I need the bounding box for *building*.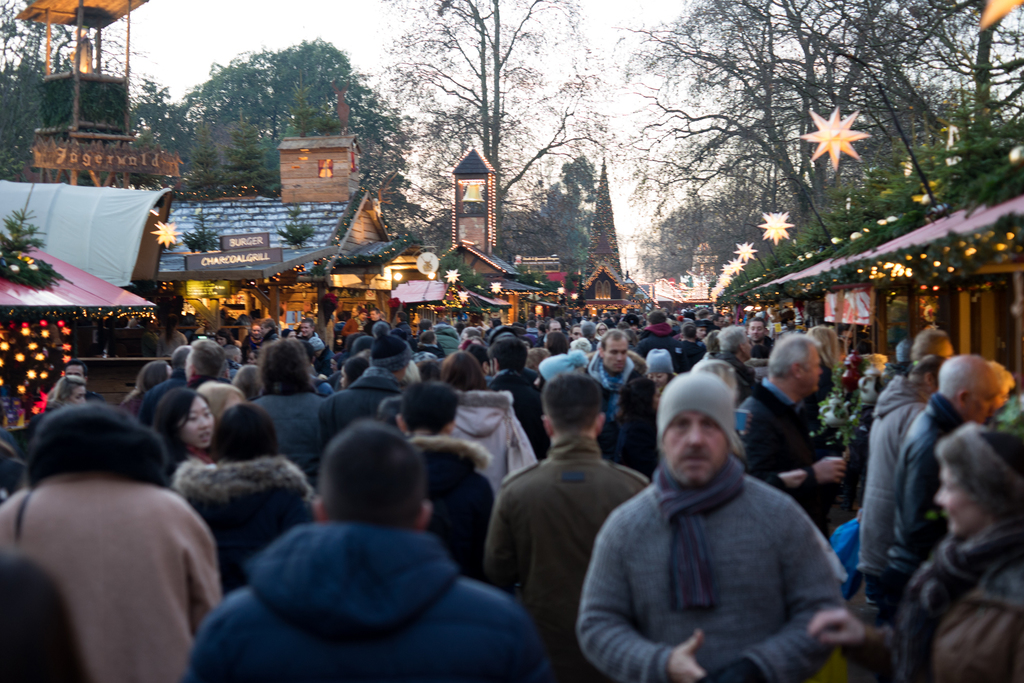
Here it is: {"left": 141, "top": 197, "right": 404, "bottom": 339}.
